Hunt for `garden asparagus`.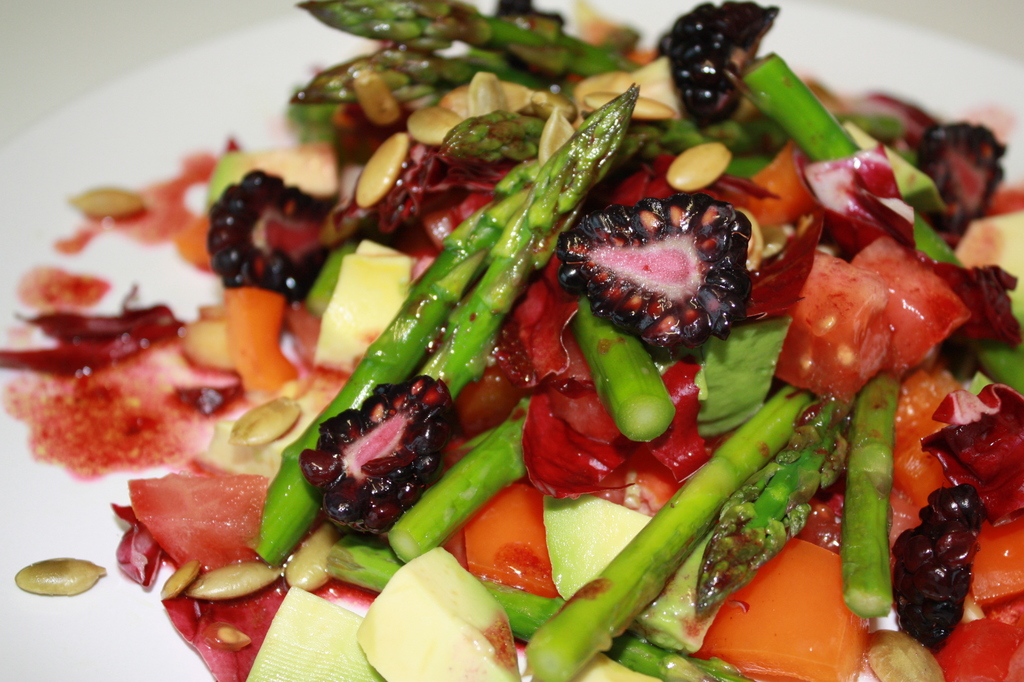
Hunted down at bbox(524, 389, 809, 681).
